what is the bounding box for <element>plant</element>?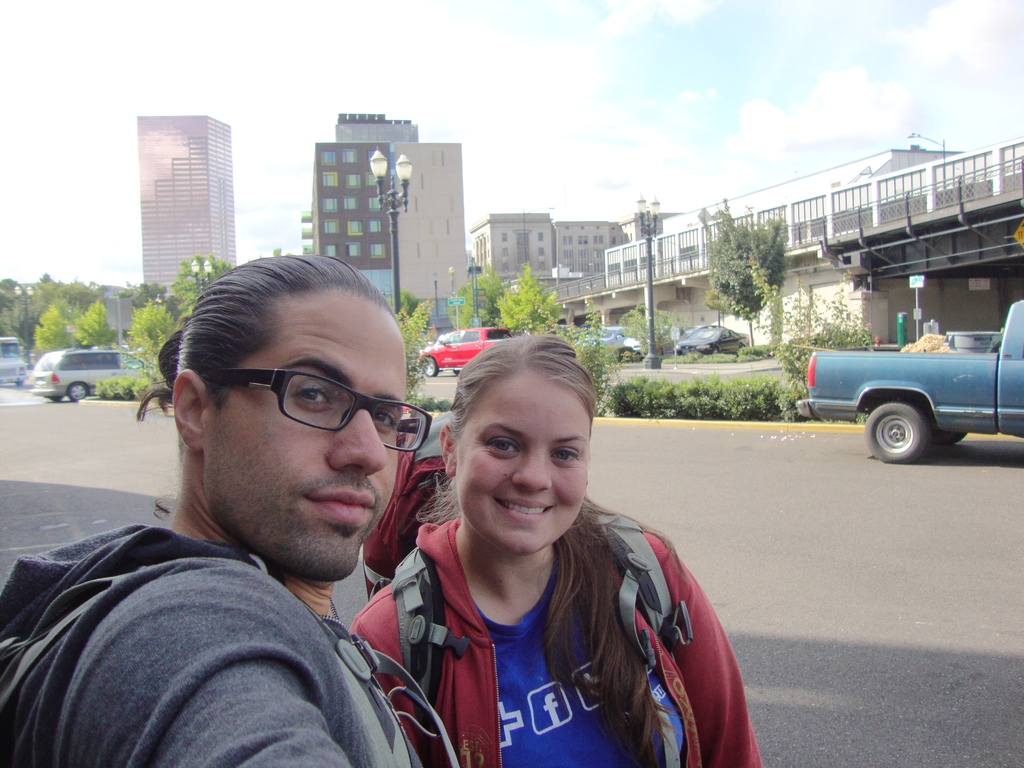
x1=514, y1=289, x2=616, y2=418.
